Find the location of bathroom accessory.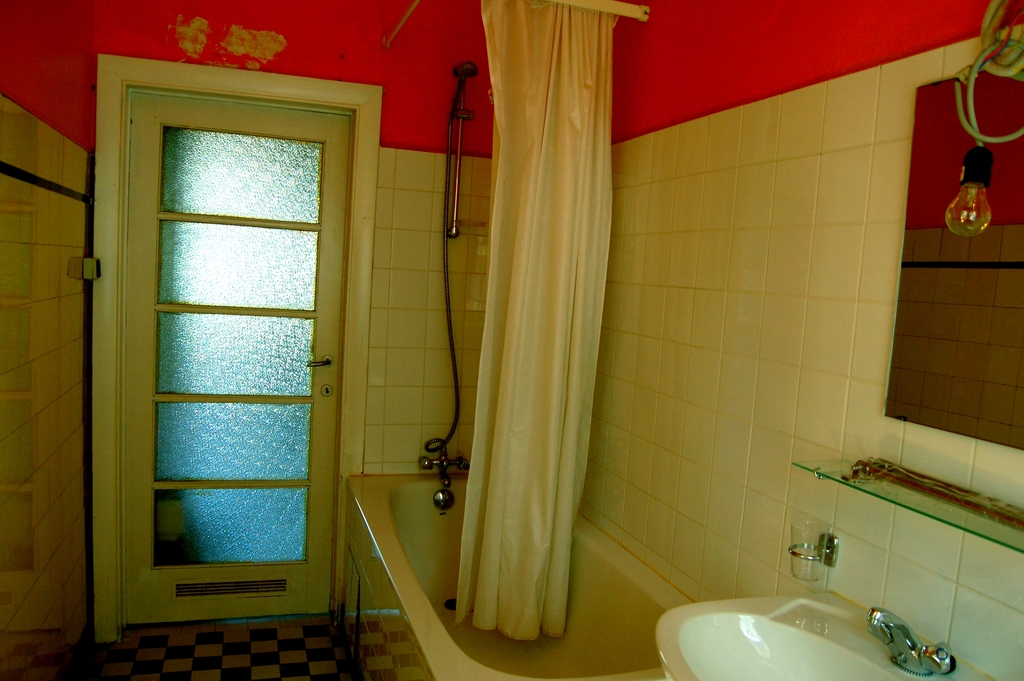
Location: x1=404, y1=38, x2=483, y2=512.
